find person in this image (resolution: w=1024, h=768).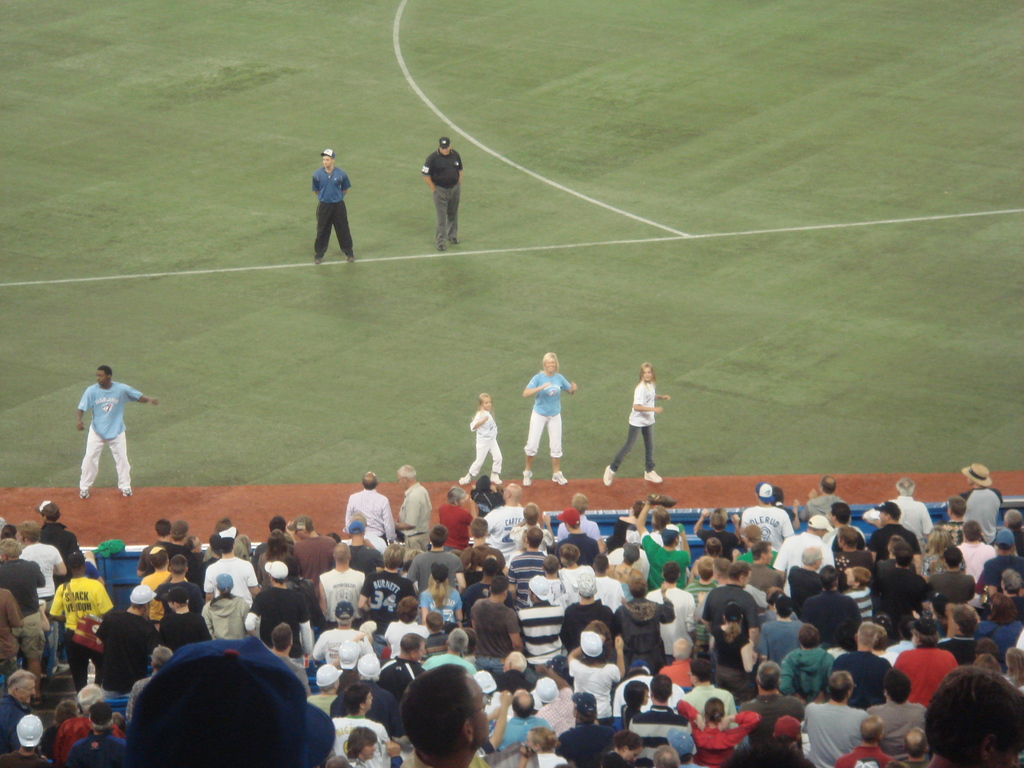
[left=53, top=554, right=114, bottom=683].
